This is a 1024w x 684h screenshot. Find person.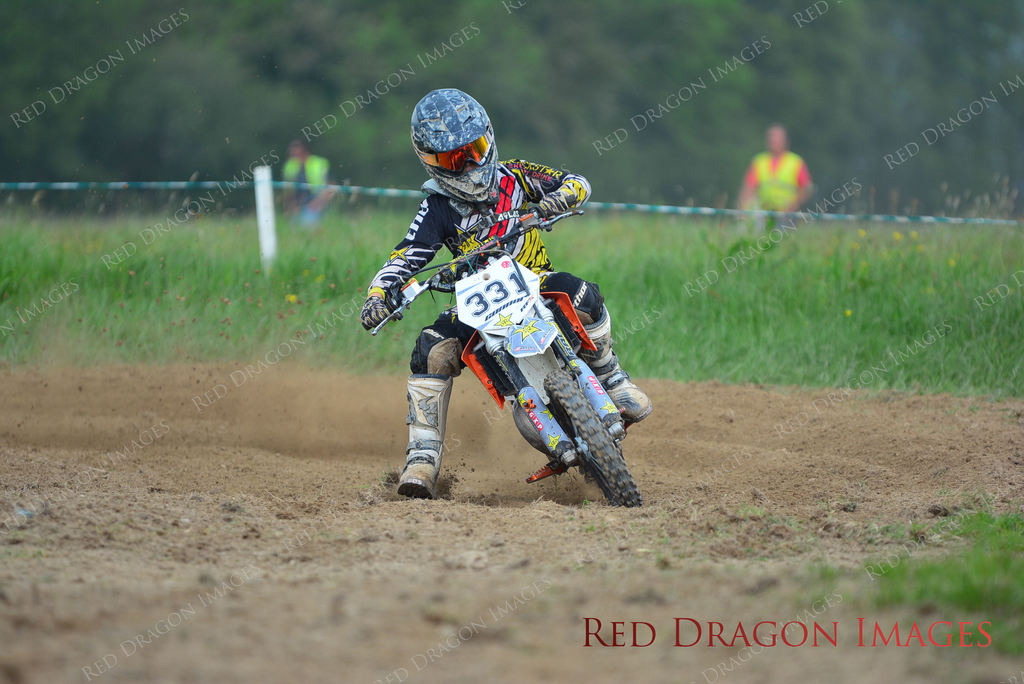
Bounding box: BBox(360, 83, 601, 502).
